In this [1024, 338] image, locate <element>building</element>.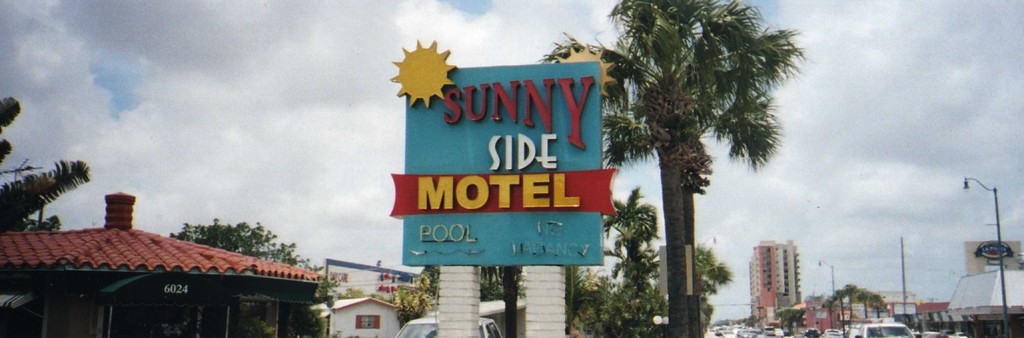
Bounding box: x1=739, y1=237, x2=803, y2=337.
